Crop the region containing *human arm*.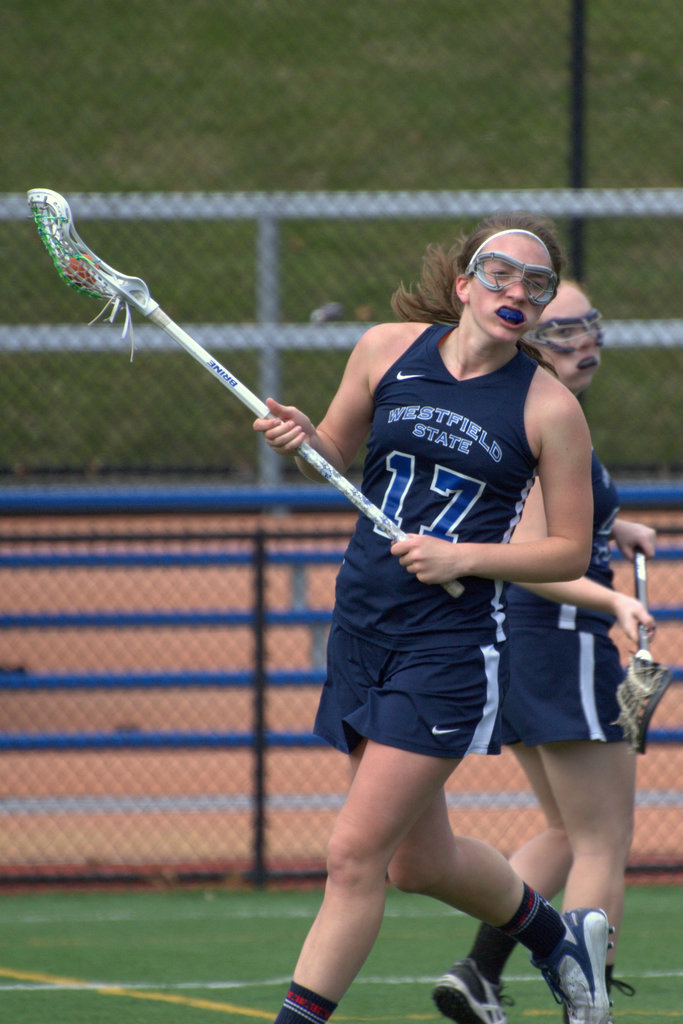
Crop region: region(505, 474, 664, 648).
